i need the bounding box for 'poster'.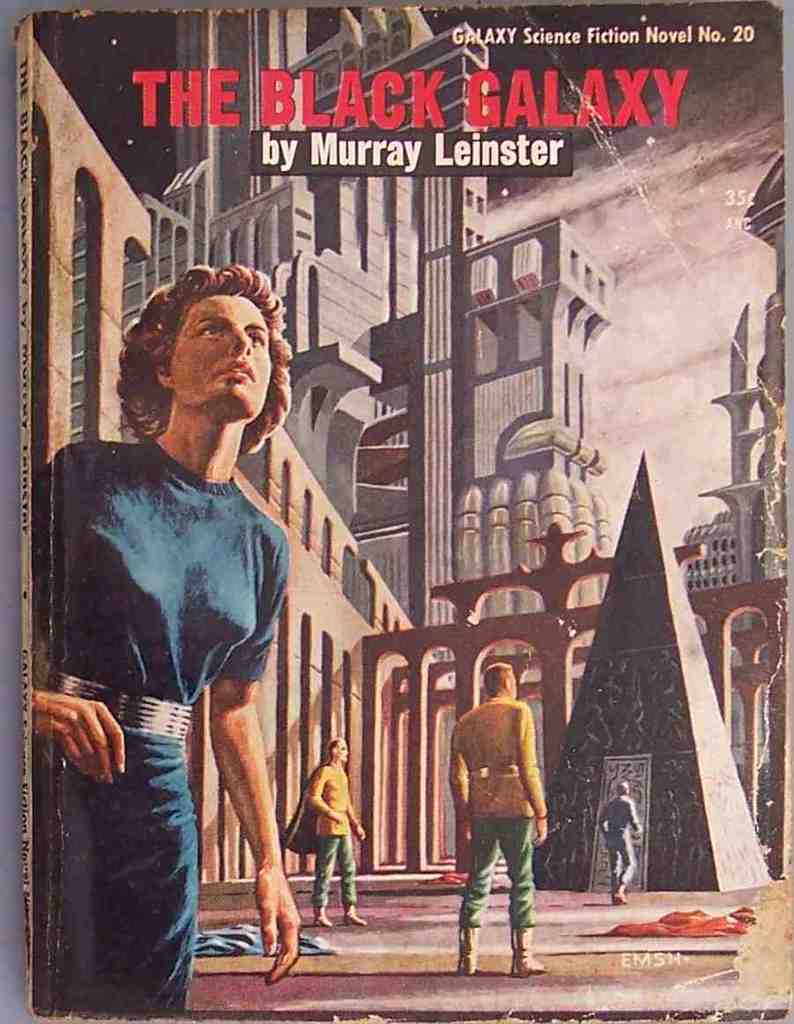
Here it is: (0,0,793,1023).
